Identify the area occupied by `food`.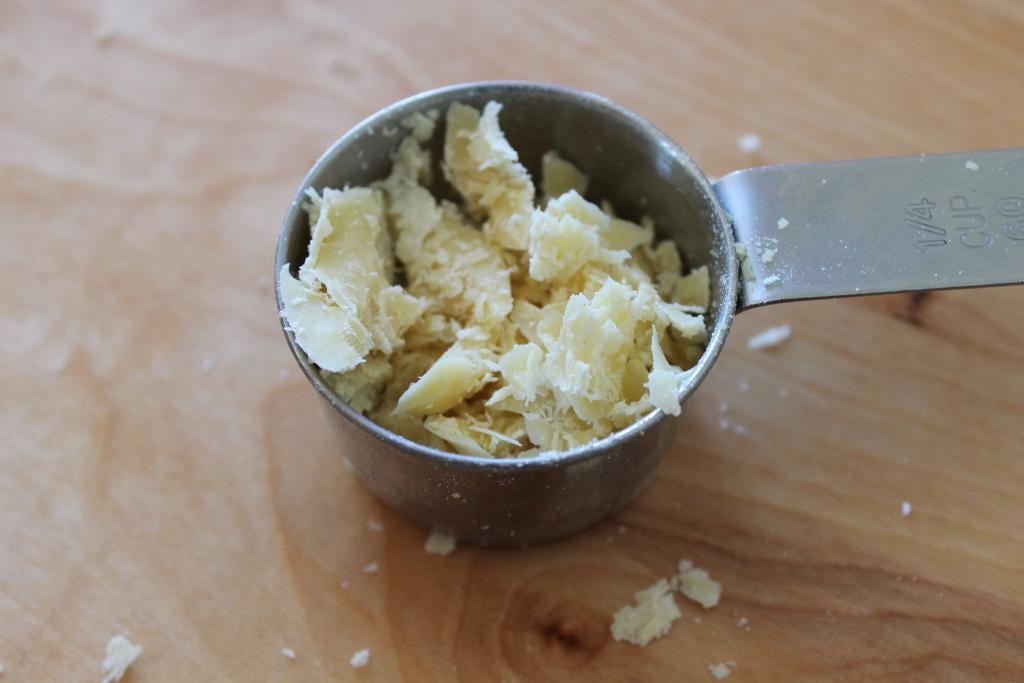
Area: x1=966, y1=158, x2=975, y2=169.
